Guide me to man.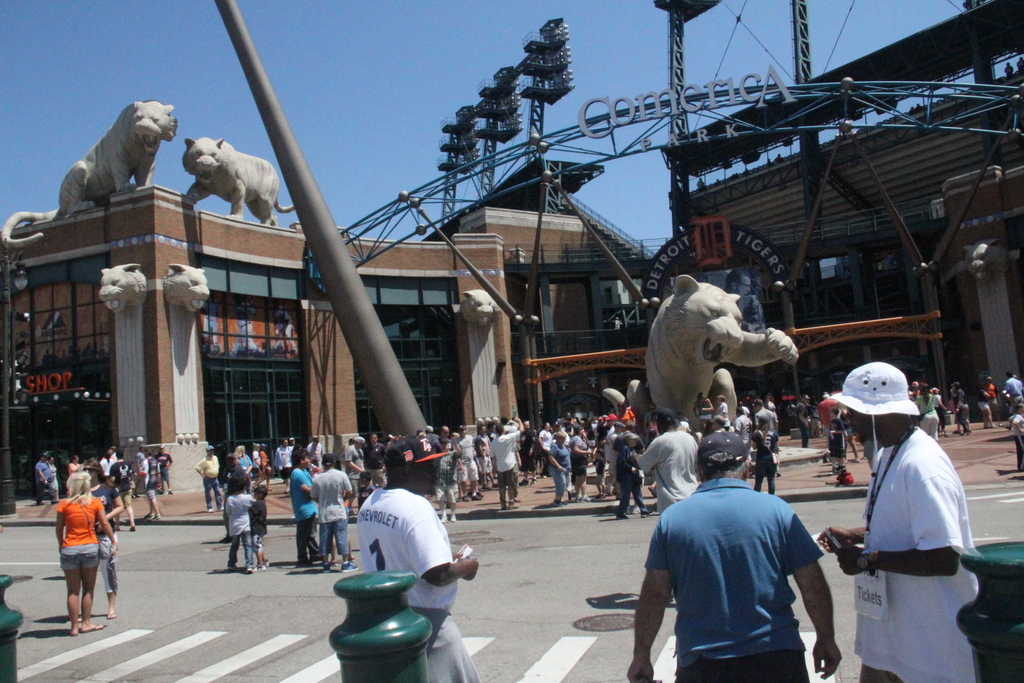
Guidance: region(653, 436, 871, 681).
